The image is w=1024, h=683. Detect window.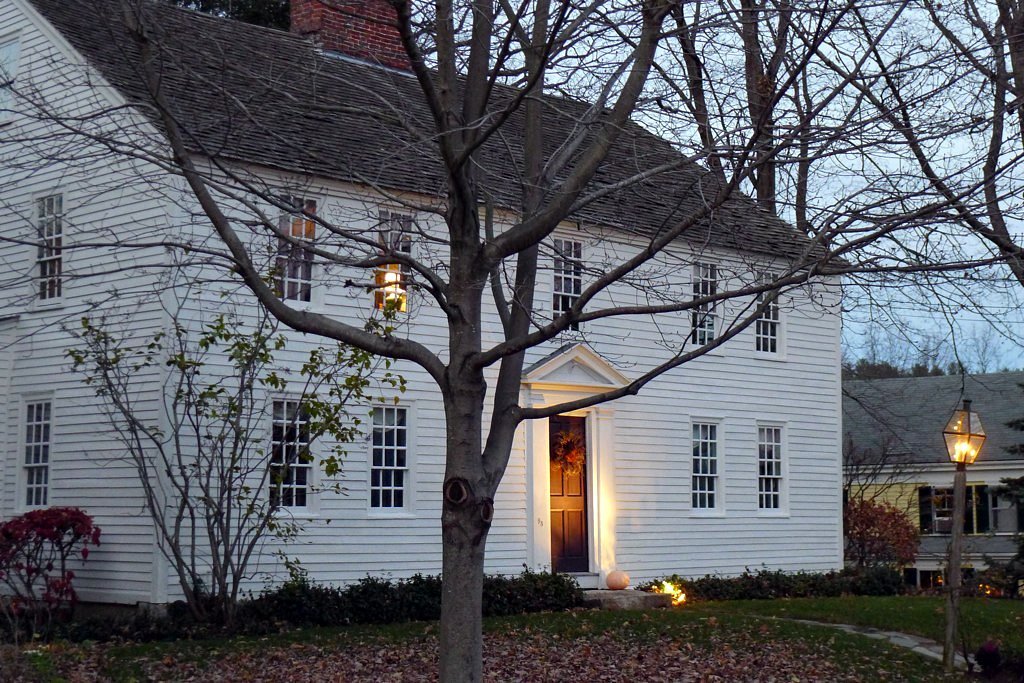
Detection: bbox=(13, 390, 53, 514).
